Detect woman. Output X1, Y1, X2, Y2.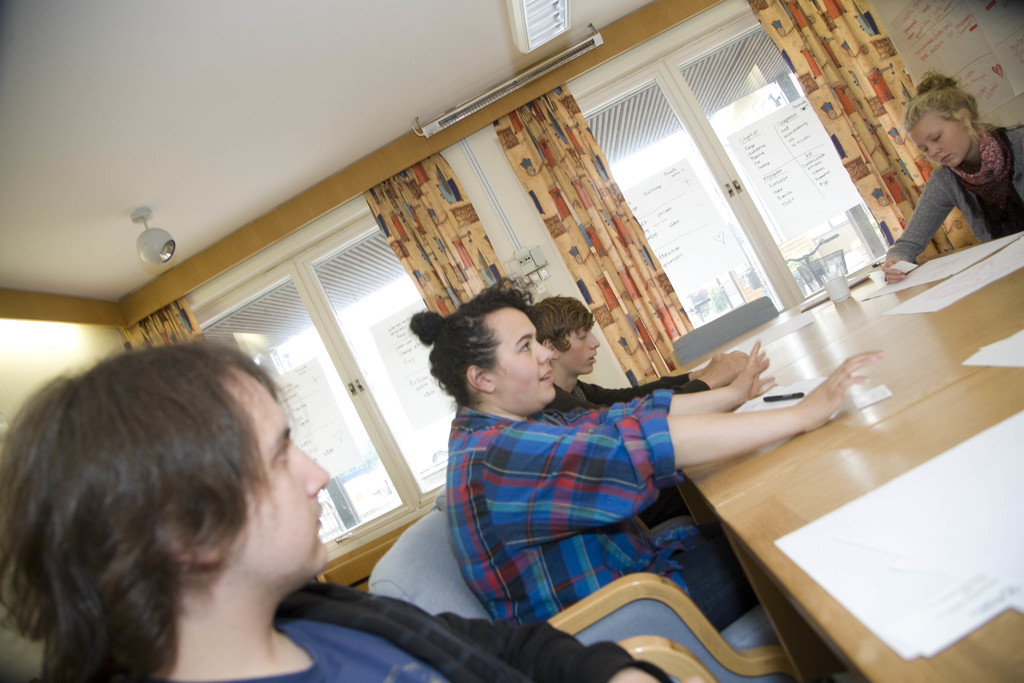
397, 268, 896, 627.
